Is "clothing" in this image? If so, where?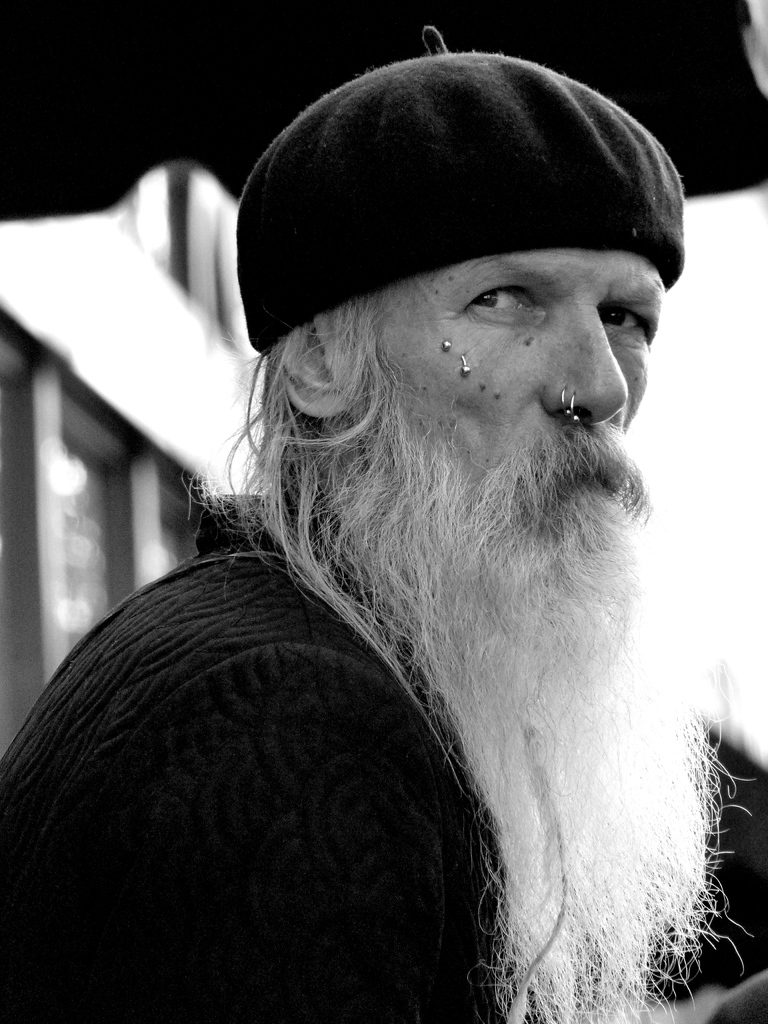
Yes, at Rect(0, 486, 587, 1007).
